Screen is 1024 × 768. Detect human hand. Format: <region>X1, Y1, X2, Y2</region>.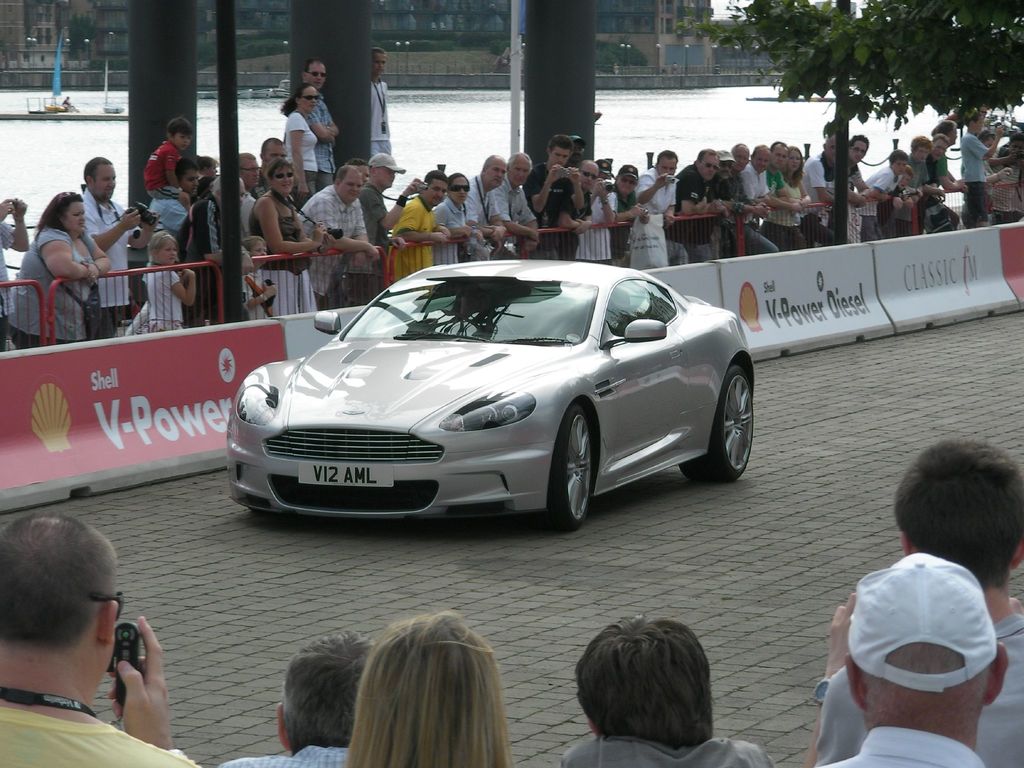
<region>465, 219, 481, 230</region>.
